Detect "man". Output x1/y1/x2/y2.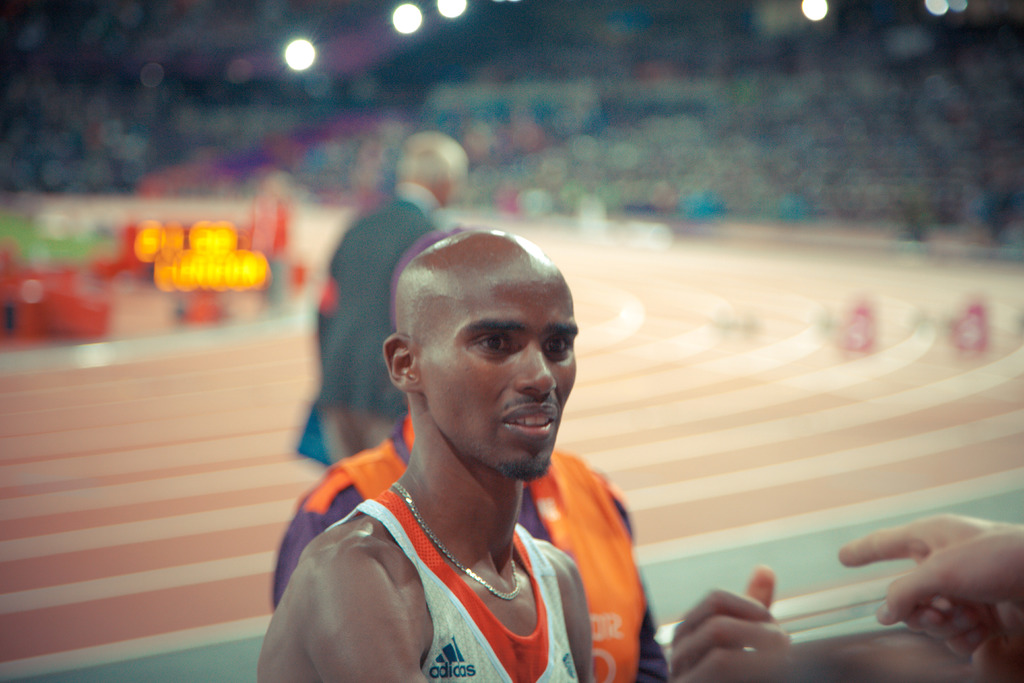
271/404/670/682.
